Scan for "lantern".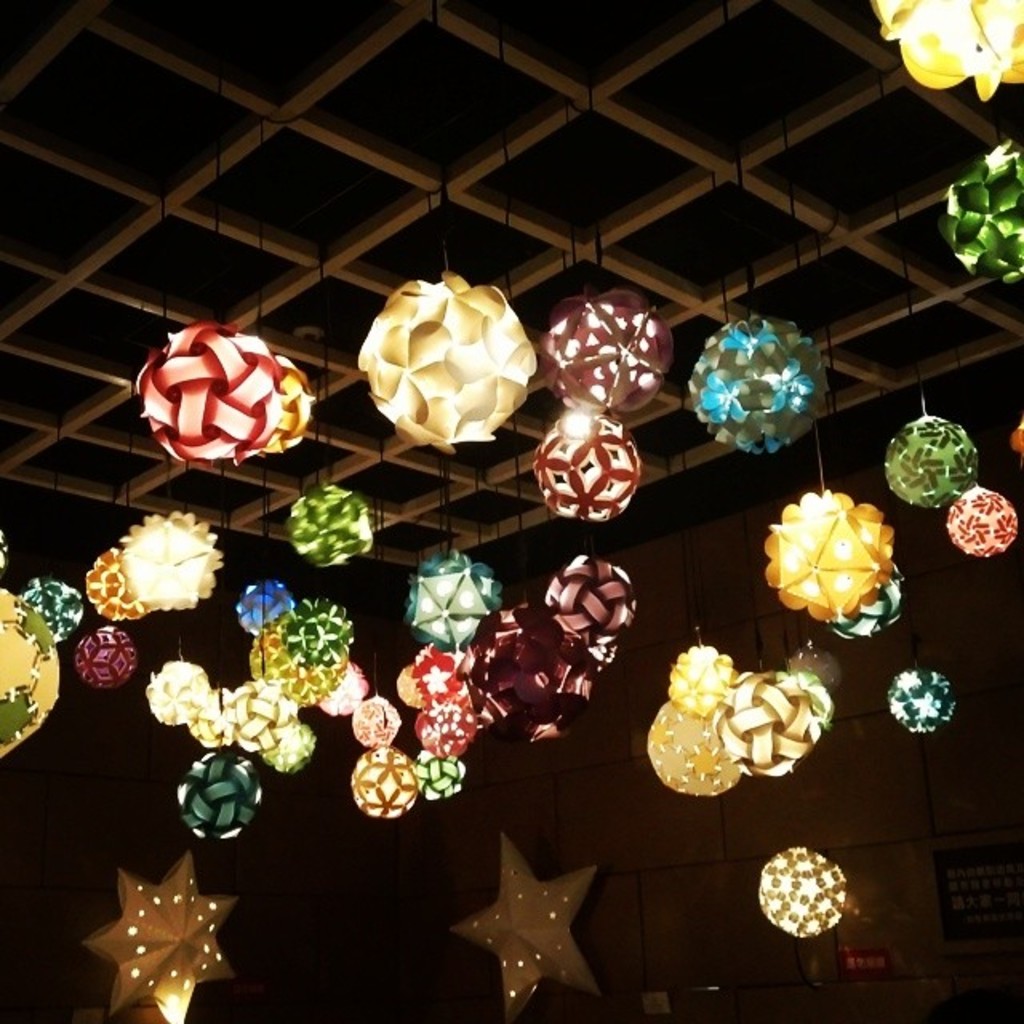
Scan result: crop(0, 589, 54, 762).
